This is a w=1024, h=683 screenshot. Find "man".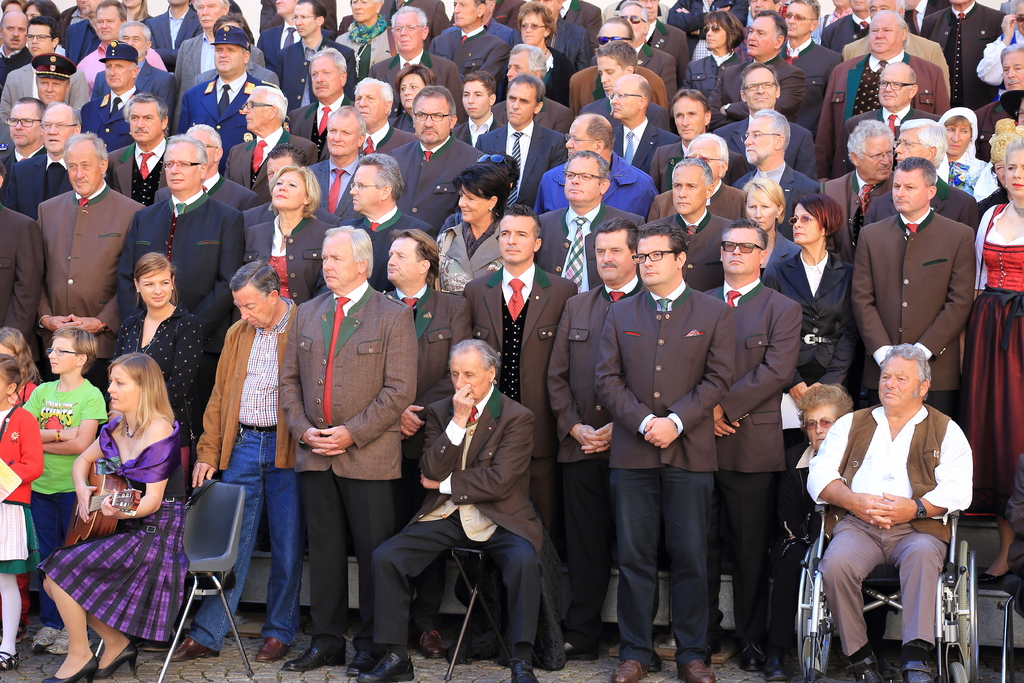
Bounding box: x1=76, y1=0, x2=164, y2=94.
